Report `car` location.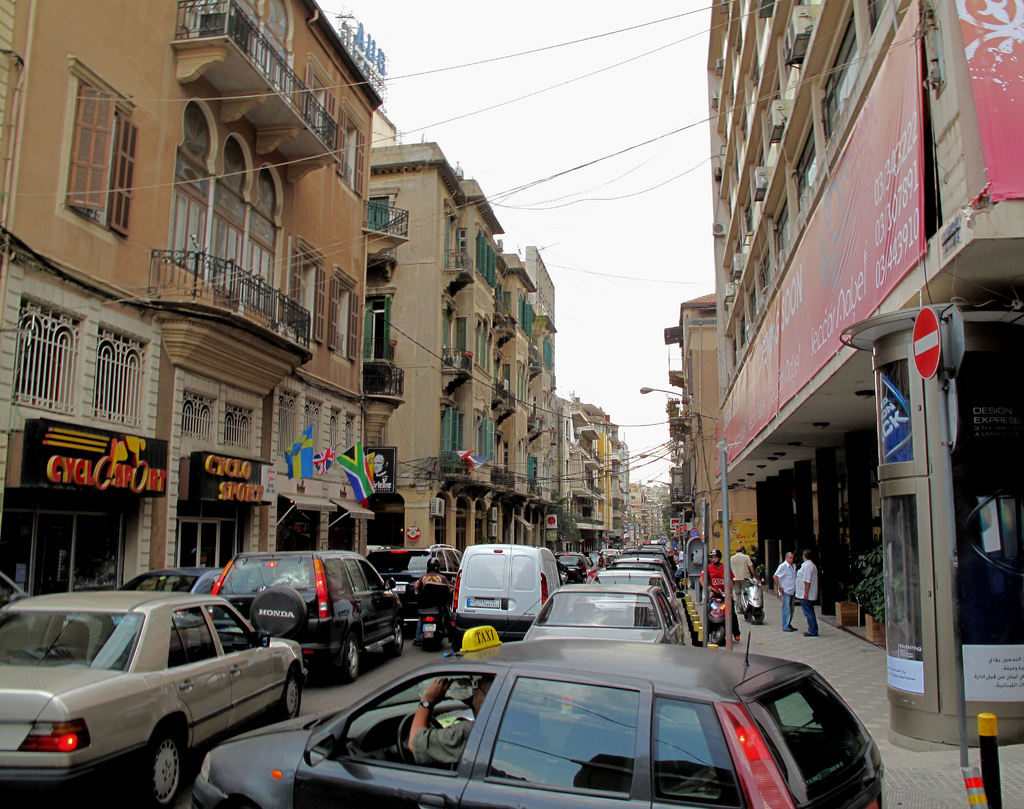
Report: crop(116, 564, 230, 595).
